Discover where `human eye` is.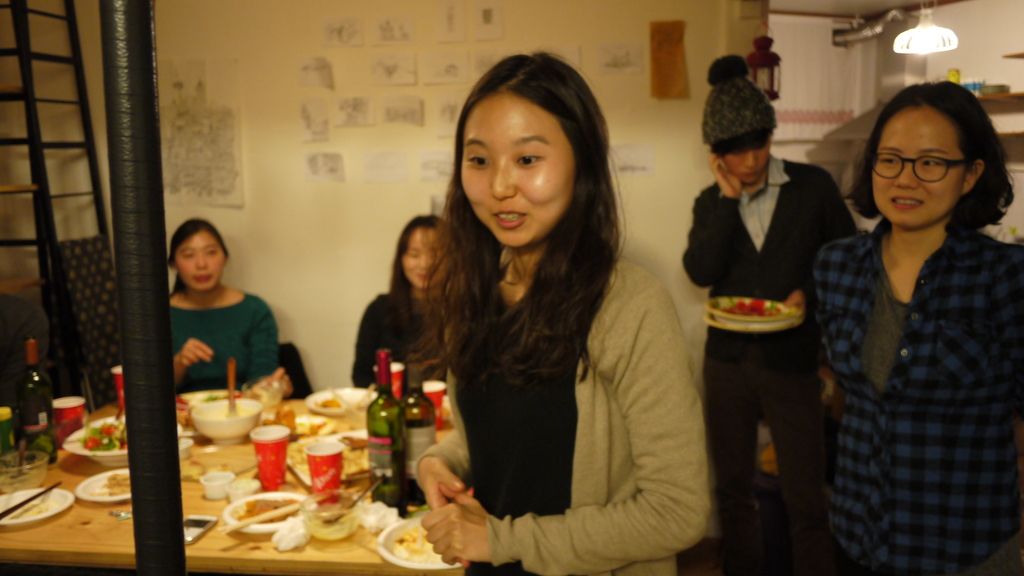
Discovered at box(917, 155, 941, 172).
